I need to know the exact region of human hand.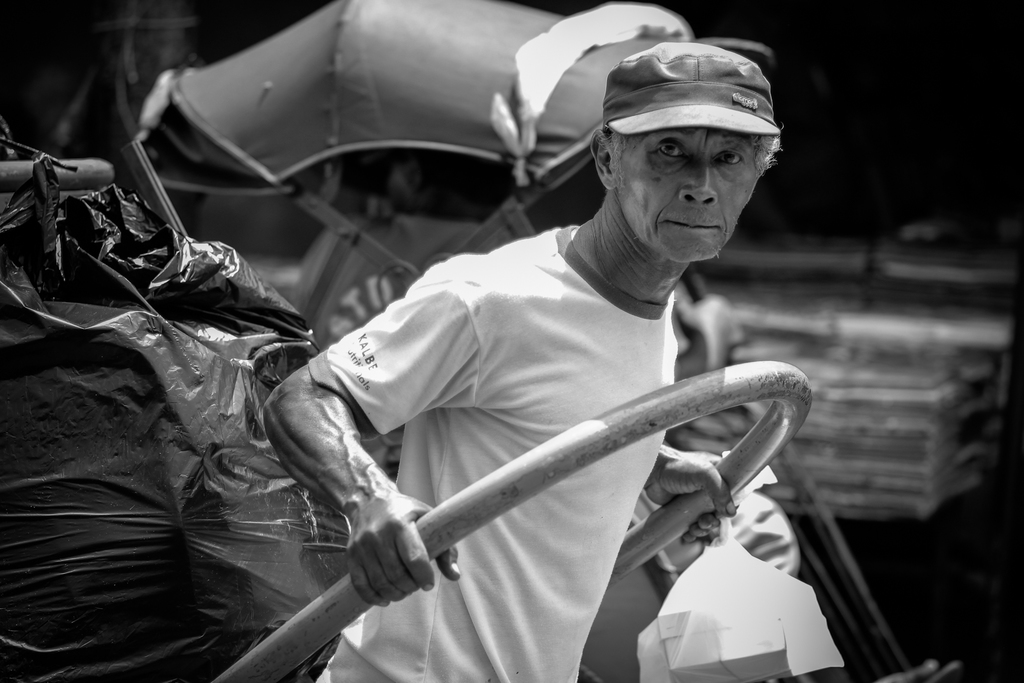
Region: (x1=322, y1=469, x2=447, y2=618).
